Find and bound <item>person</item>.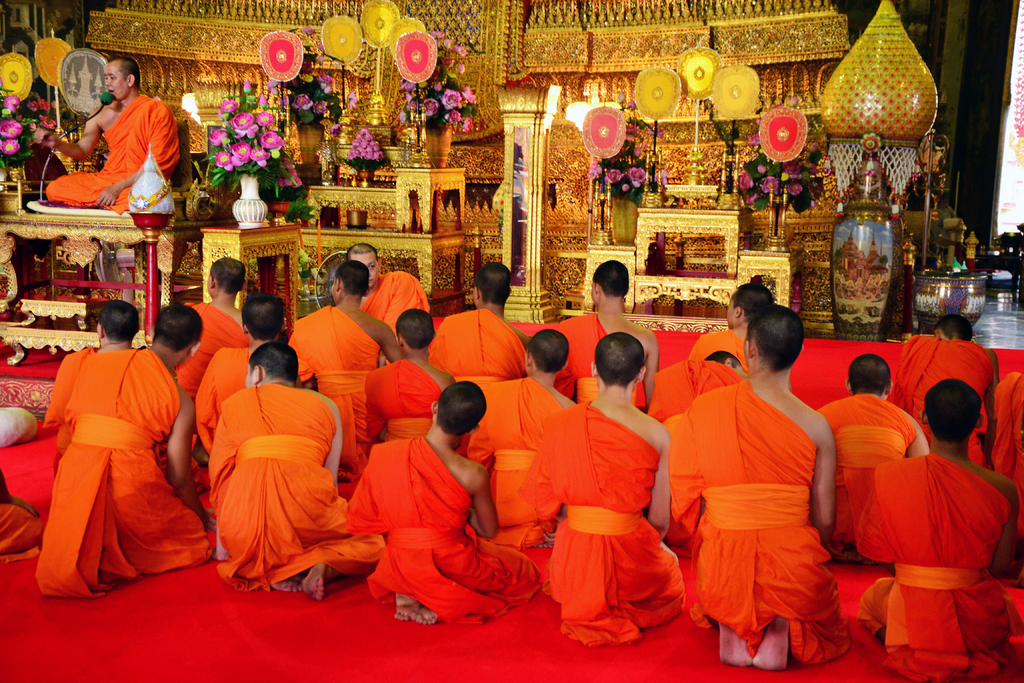
Bound: 365 308 456 440.
